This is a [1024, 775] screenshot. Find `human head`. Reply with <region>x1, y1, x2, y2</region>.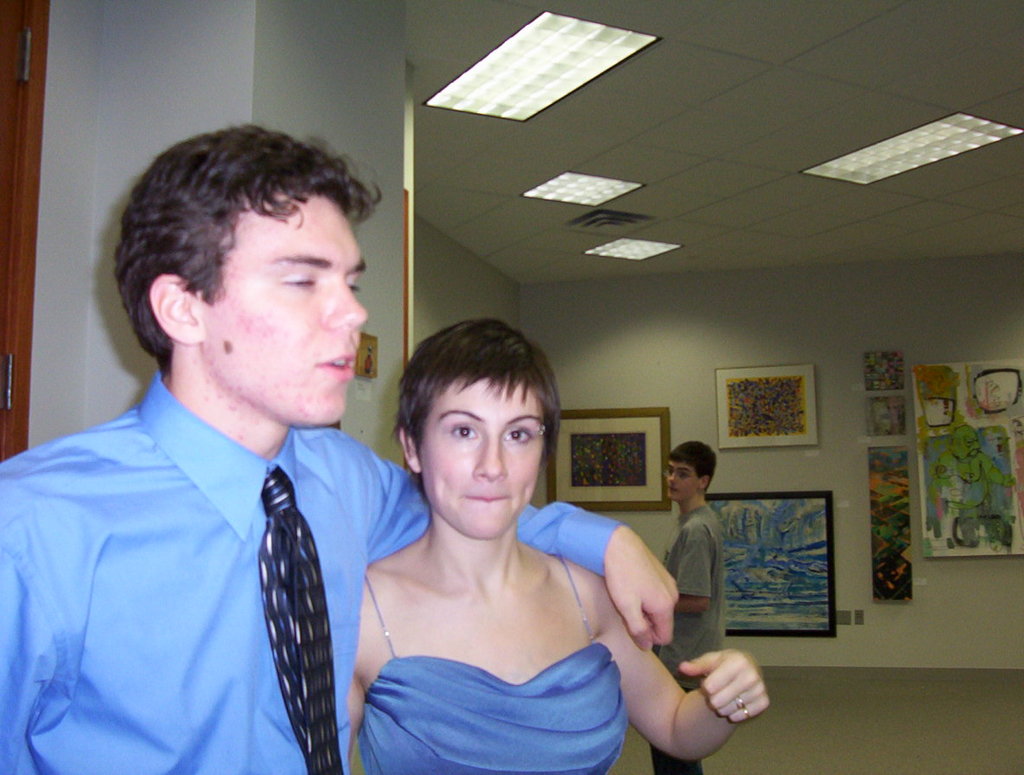
<region>114, 128, 374, 431</region>.
